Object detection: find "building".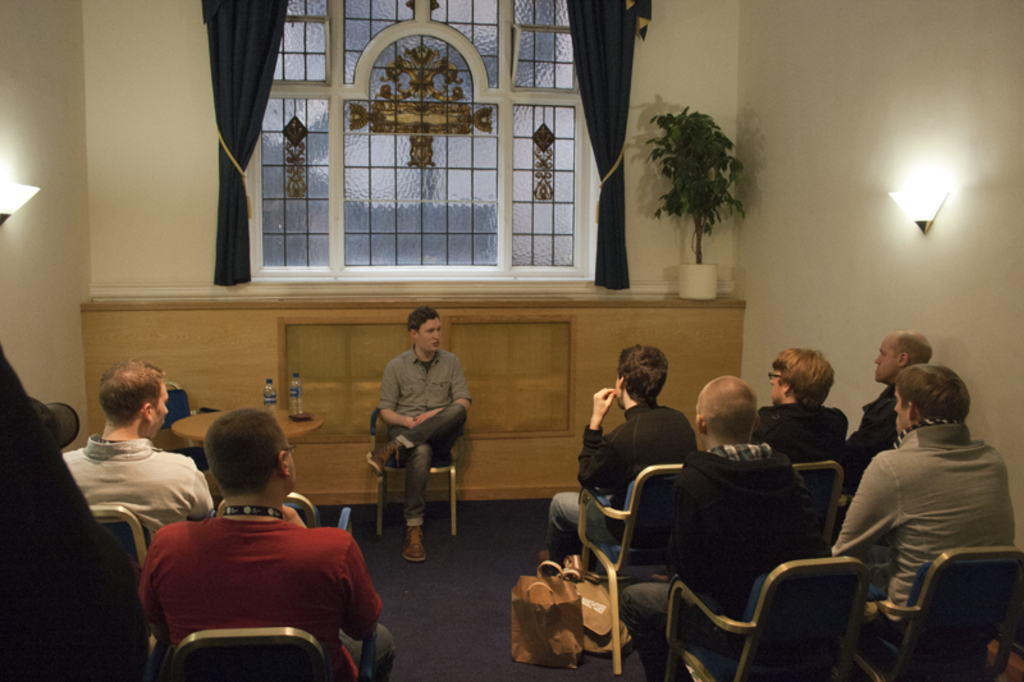
[left=0, top=0, right=1023, bottom=679].
